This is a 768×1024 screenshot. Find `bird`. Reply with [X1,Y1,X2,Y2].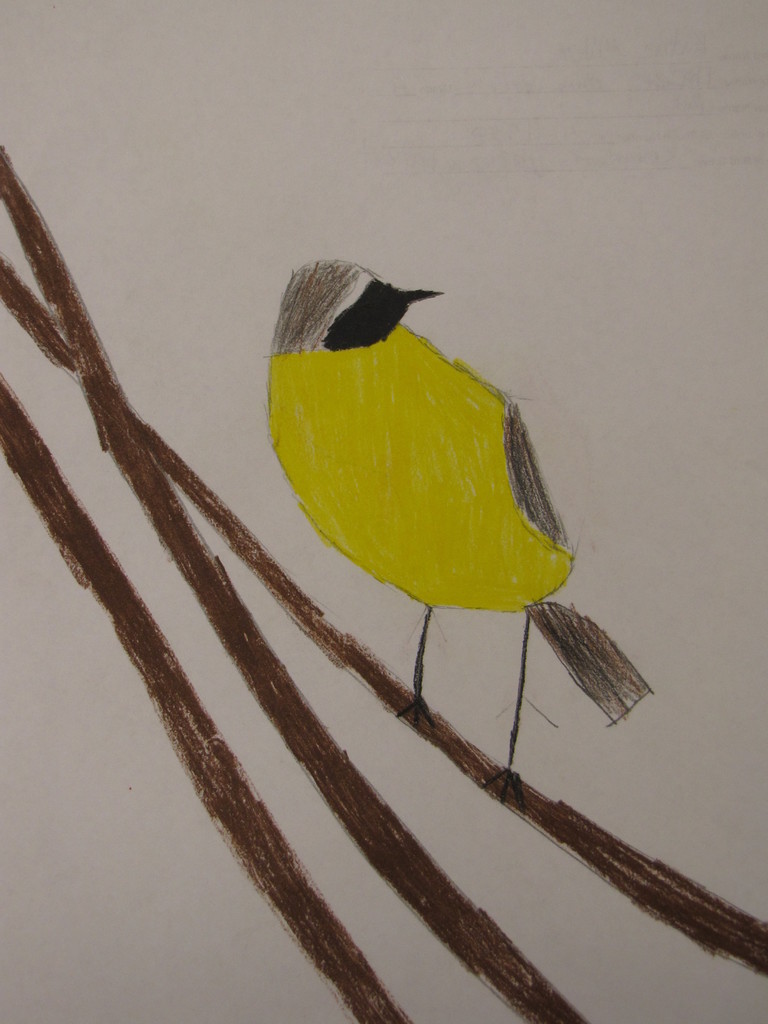
[172,290,645,858].
